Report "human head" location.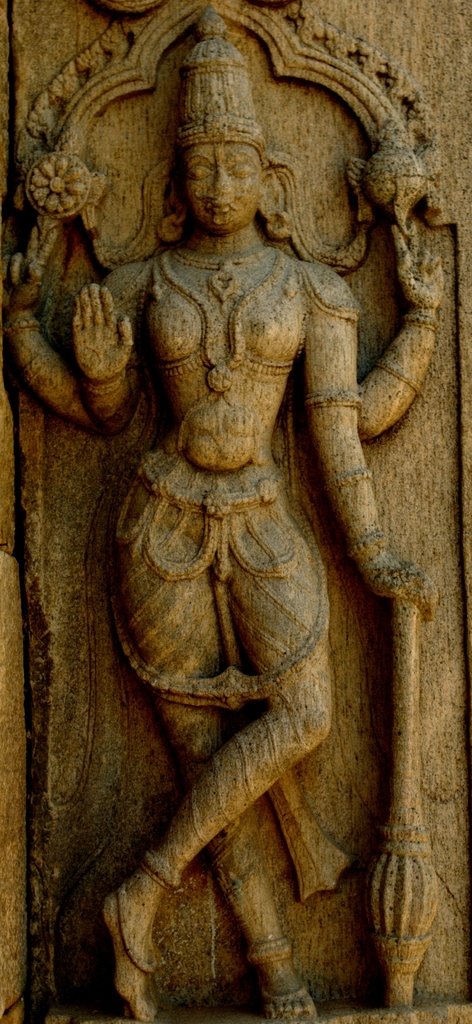
Report: Rect(171, 4, 277, 238).
